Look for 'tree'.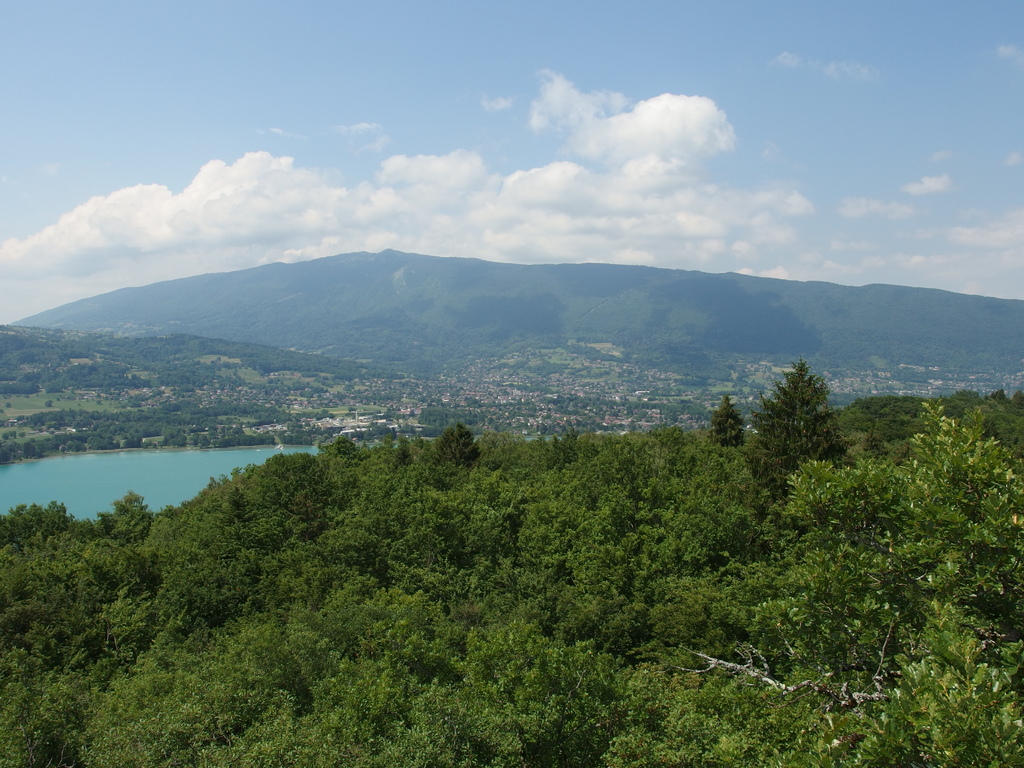
Found: select_region(763, 352, 856, 486).
